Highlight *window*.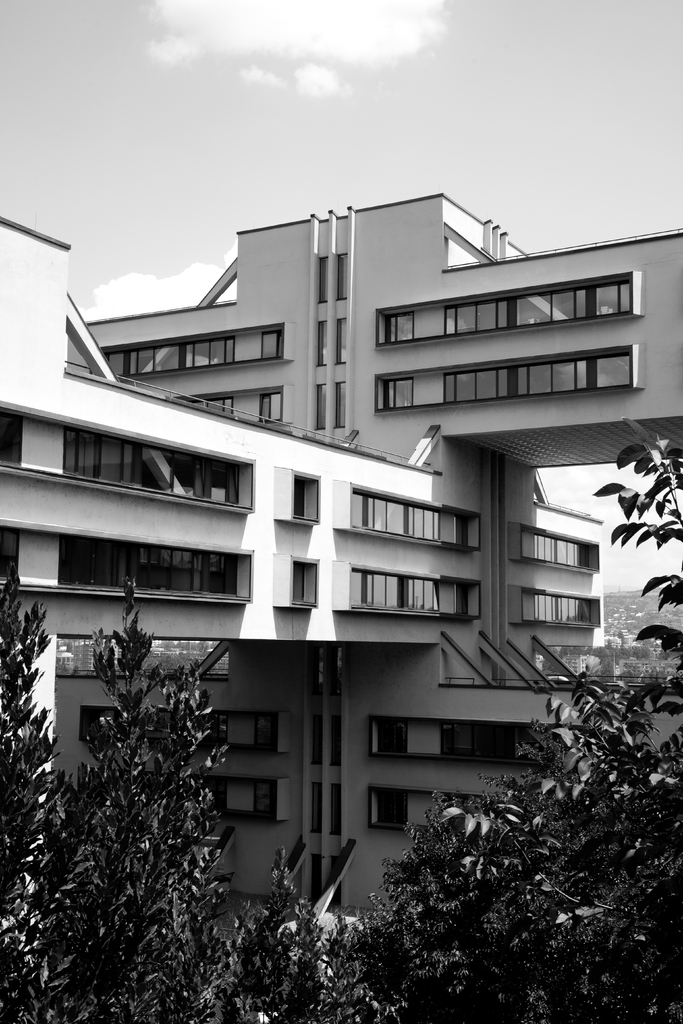
Highlighted region: l=99, t=323, r=284, b=375.
